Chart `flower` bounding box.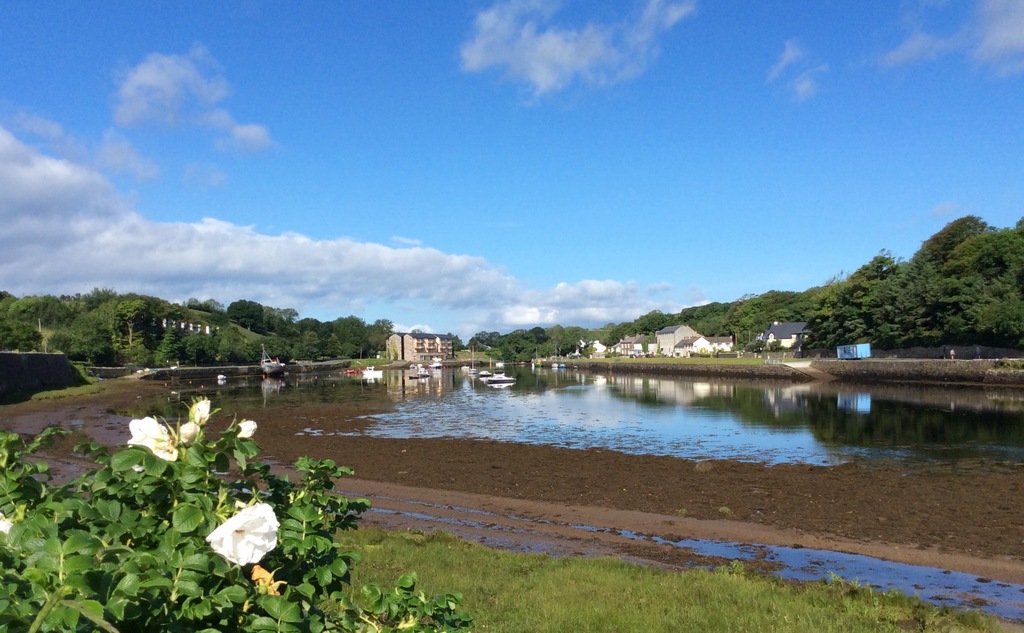
Charted: detection(170, 411, 207, 451).
